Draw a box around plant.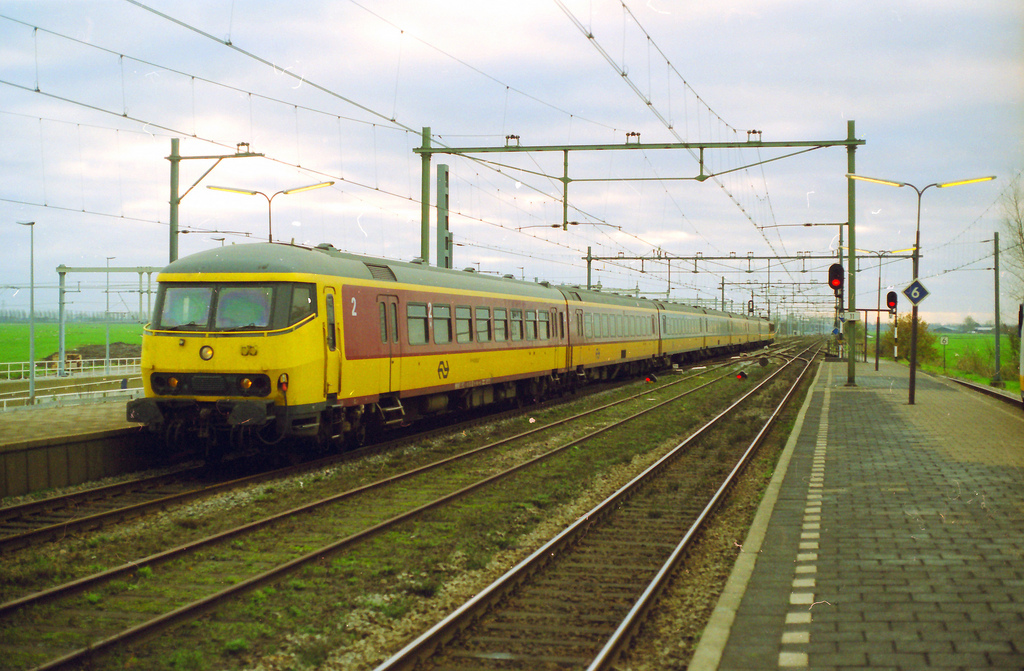
{"left": 139, "top": 564, "right": 160, "bottom": 584}.
